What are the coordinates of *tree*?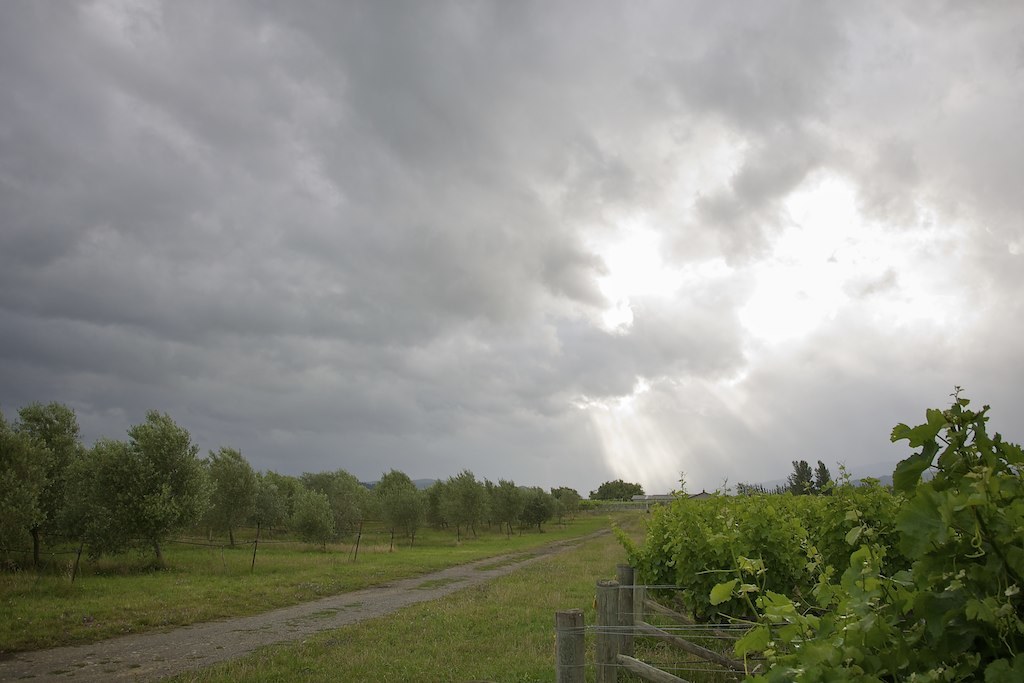
[199, 437, 264, 563].
